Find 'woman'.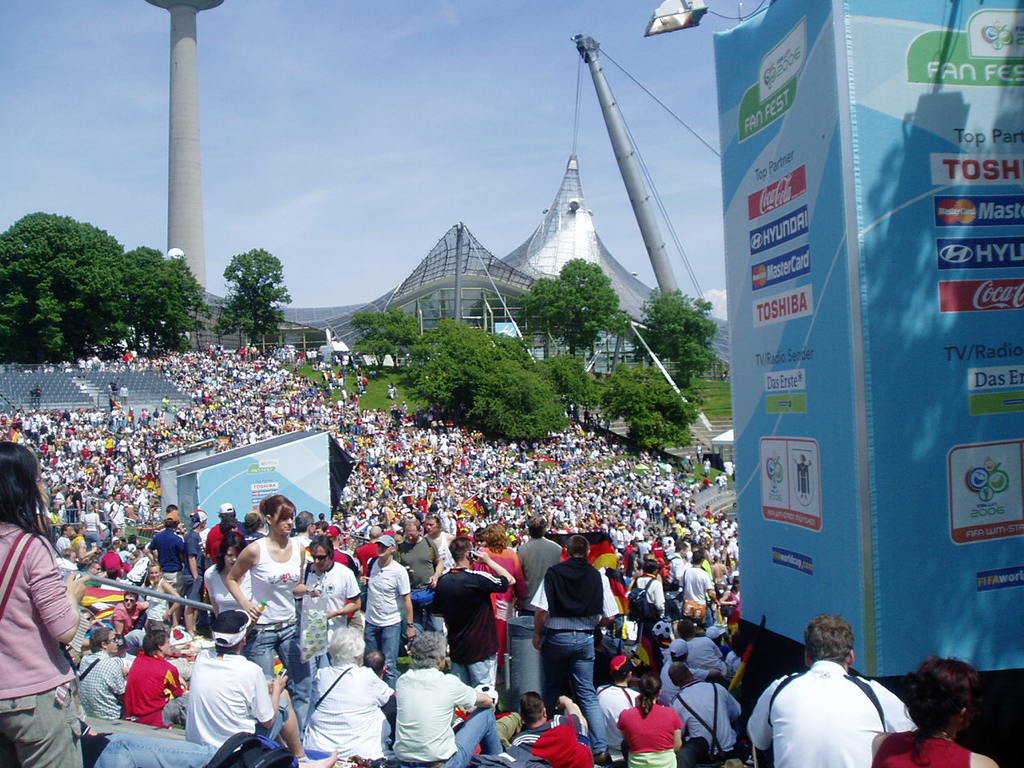
{"x1": 0, "y1": 471, "x2": 81, "y2": 754}.
